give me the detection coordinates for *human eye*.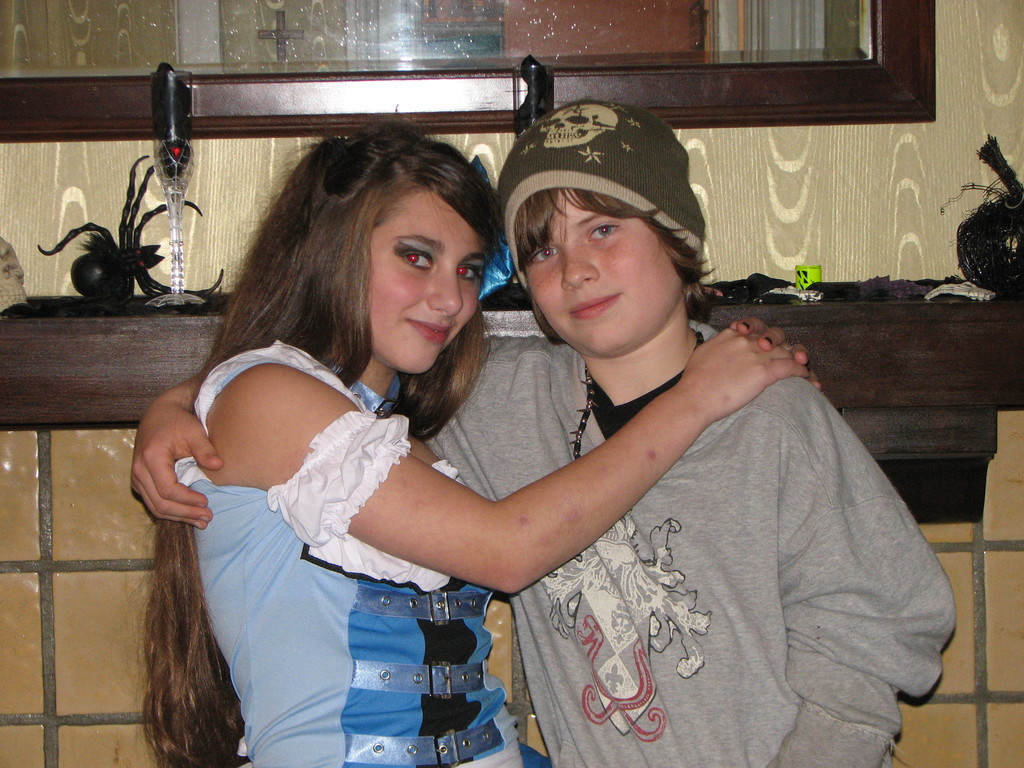
locate(529, 239, 566, 267).
